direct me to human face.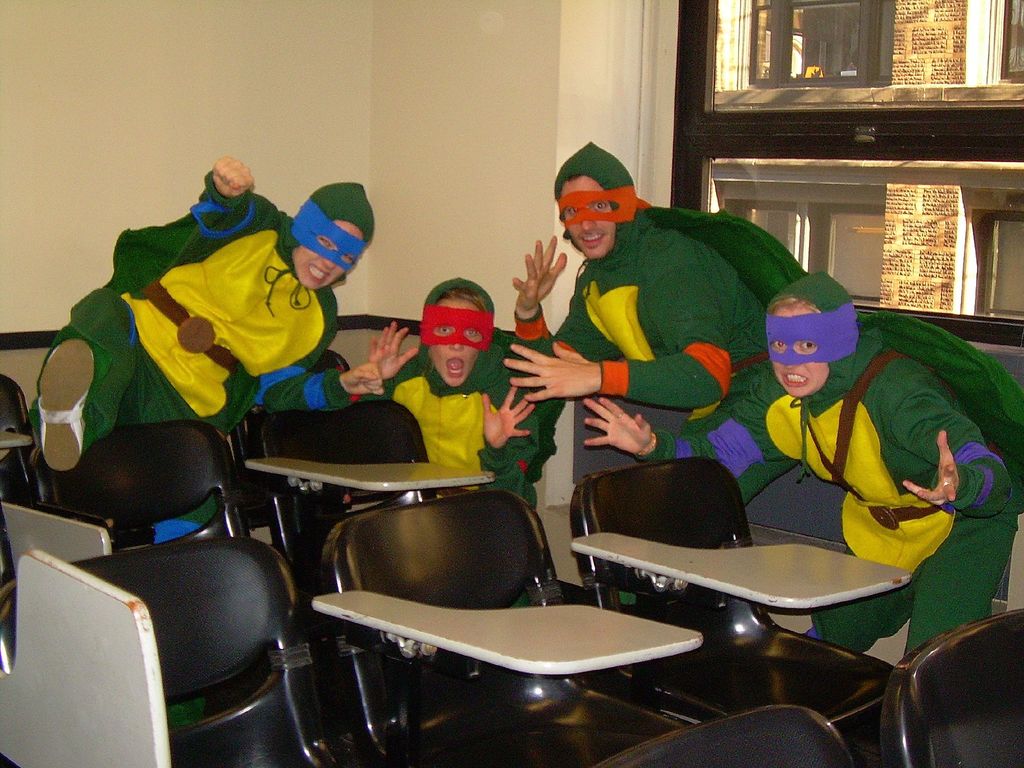
Direction: left=558, top=179, right=614, bottom=257.
